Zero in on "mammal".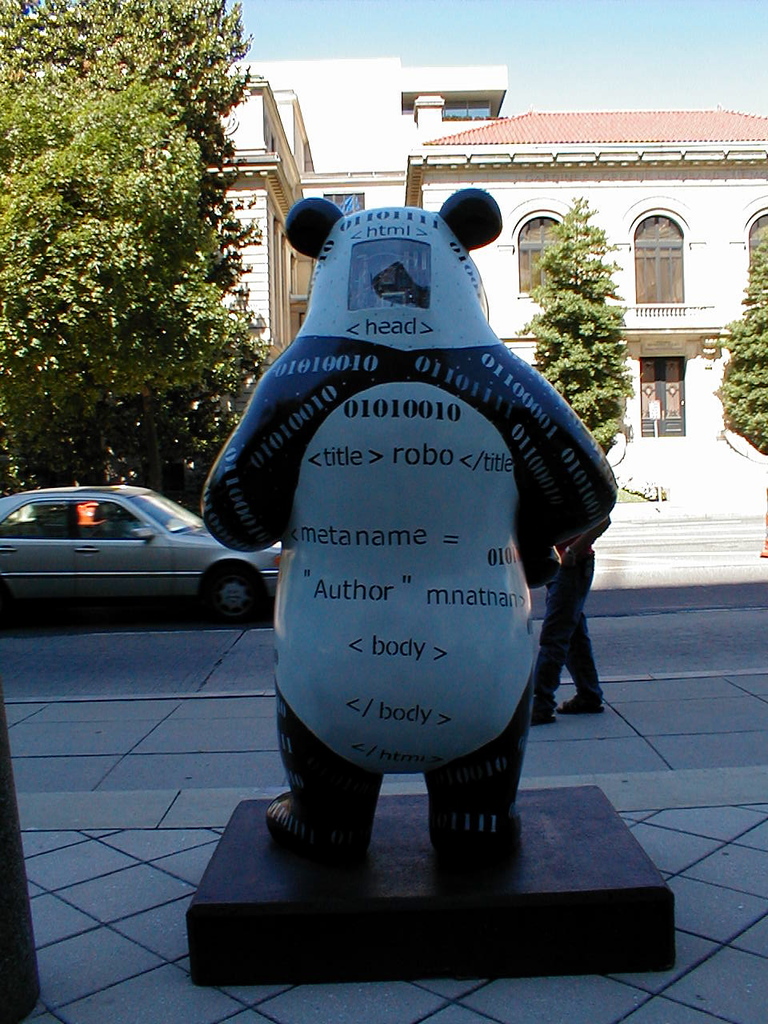
Zeroed in: detection(528, 504, 605, 735).
